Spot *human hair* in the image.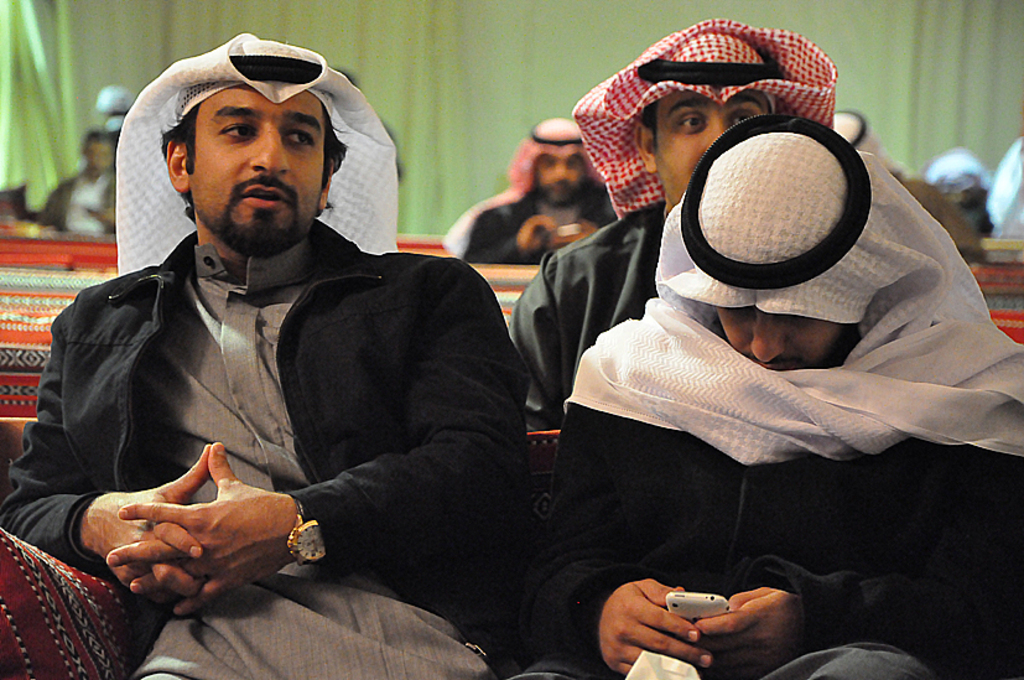
*human hair* found at [x1=162, y1=104, x2=344, y2=227].
